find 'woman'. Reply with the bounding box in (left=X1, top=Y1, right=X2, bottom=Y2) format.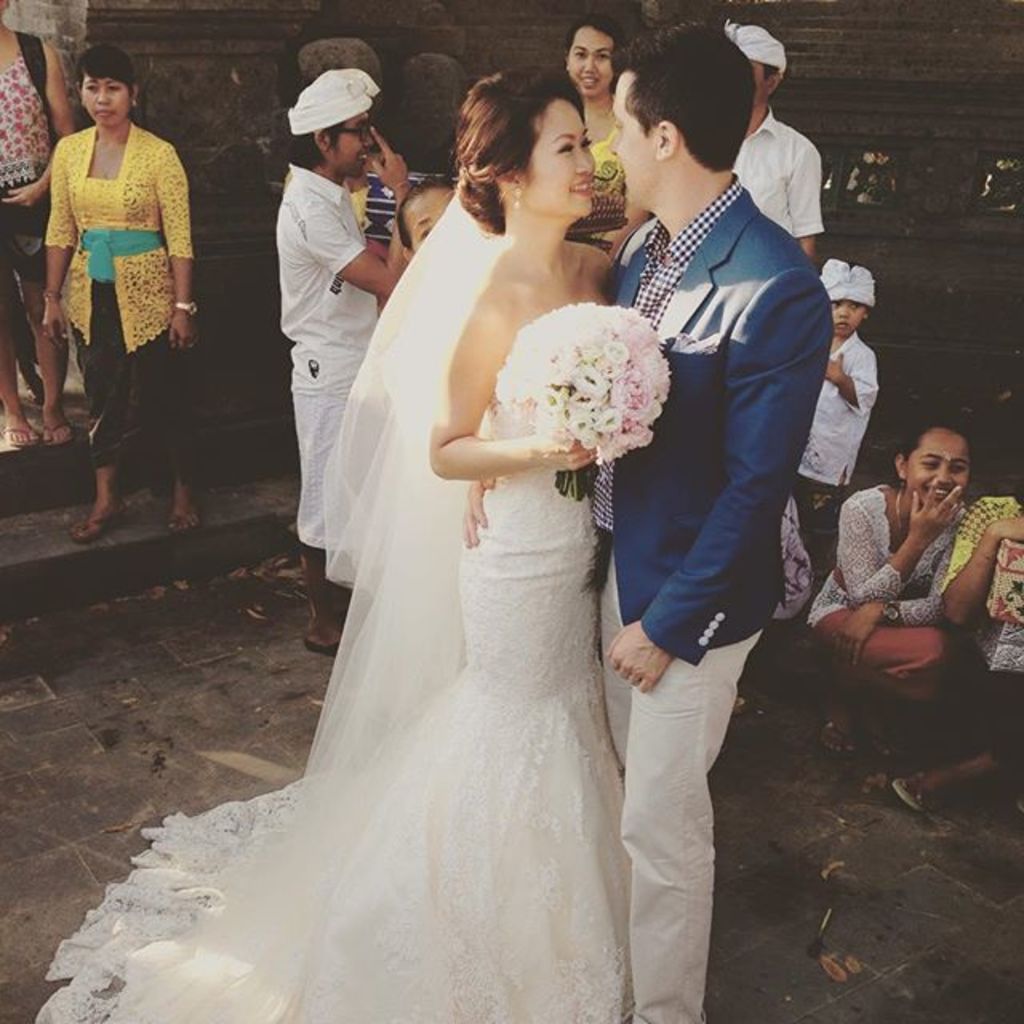
(left=40, top=40, right=203, bottom=541).
